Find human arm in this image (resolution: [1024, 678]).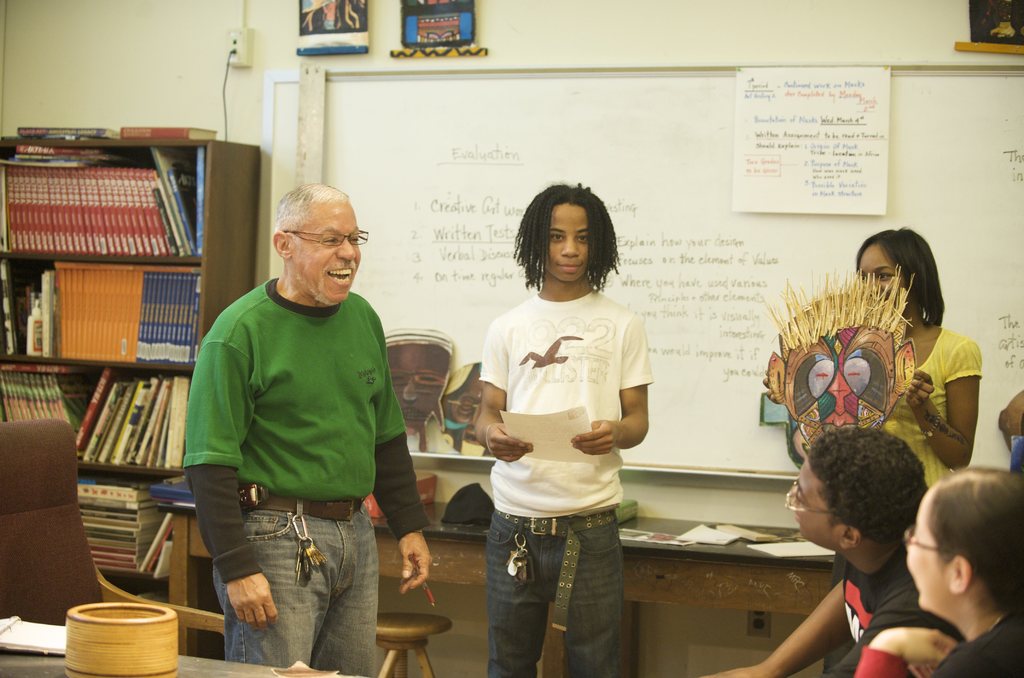
bbox=(899, 332, 982, 475).
